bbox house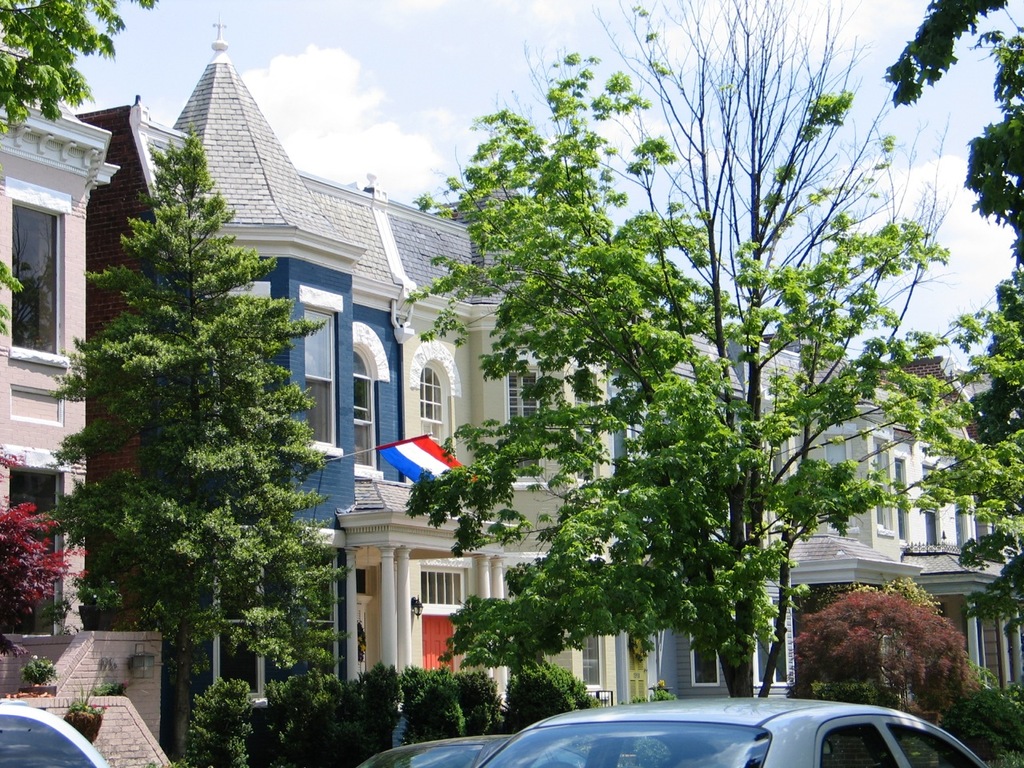
pyautogui.locateOnScreen(877, 335, 1023, 715)
